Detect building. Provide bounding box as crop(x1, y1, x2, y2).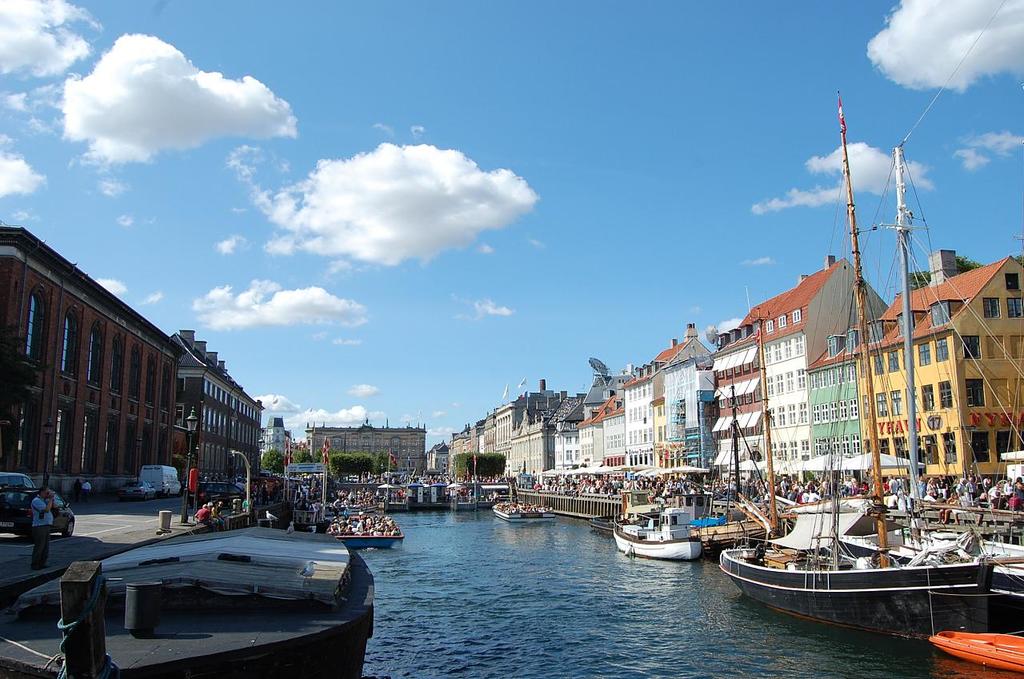
crop(174, 330, 262, 482).
